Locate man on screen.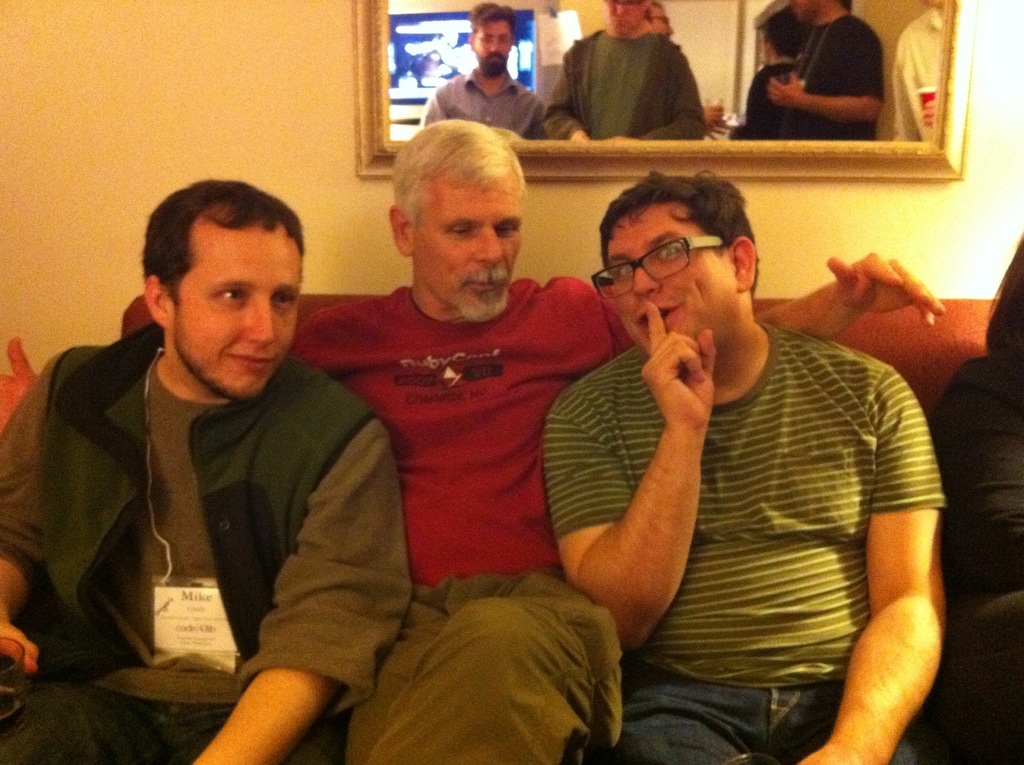
On screen at pyautogui.locateOnScreen(419, 0, 547, 140).
